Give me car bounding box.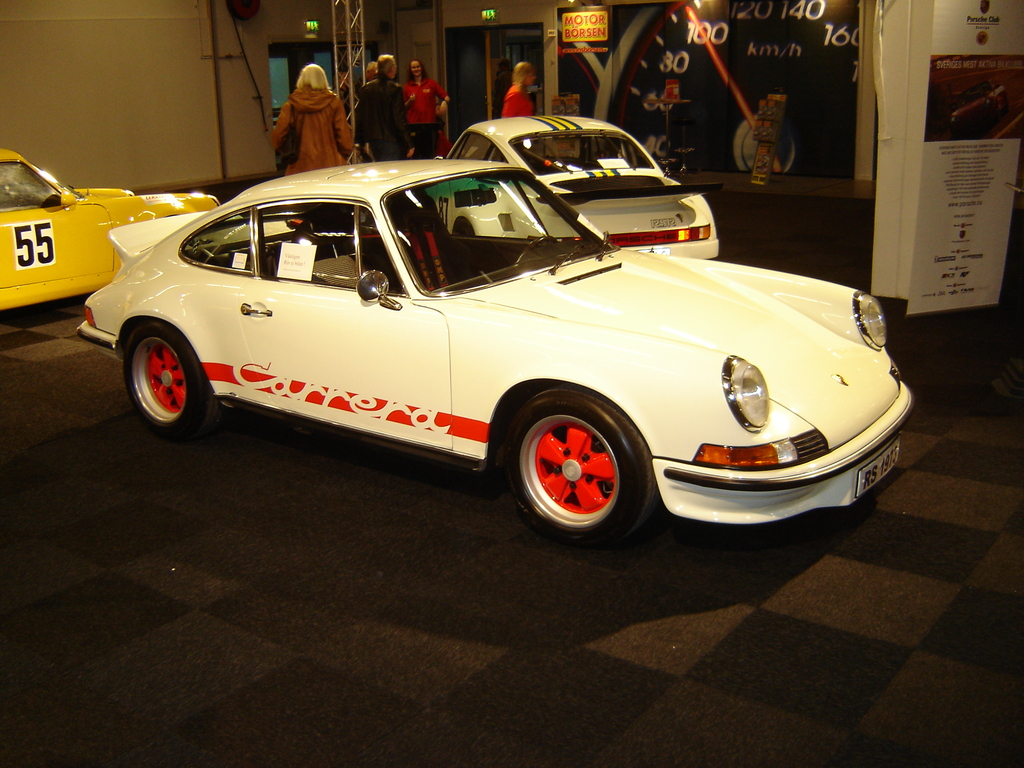
rect(72, 159, 913, 549).
